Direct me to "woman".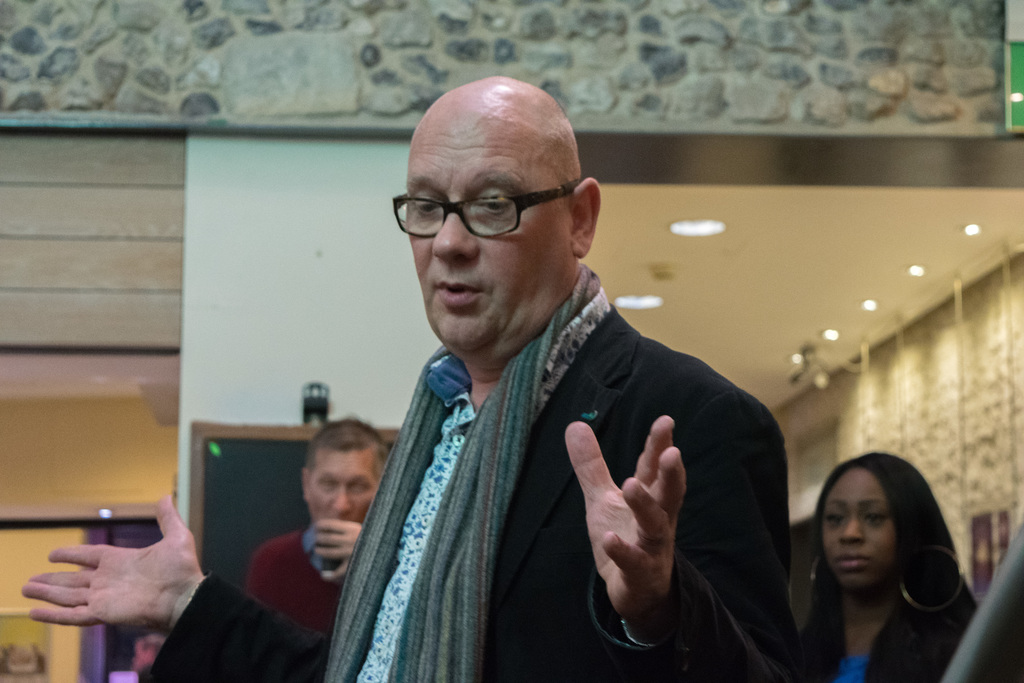
Direction: box(773, 445, 983, 682).
